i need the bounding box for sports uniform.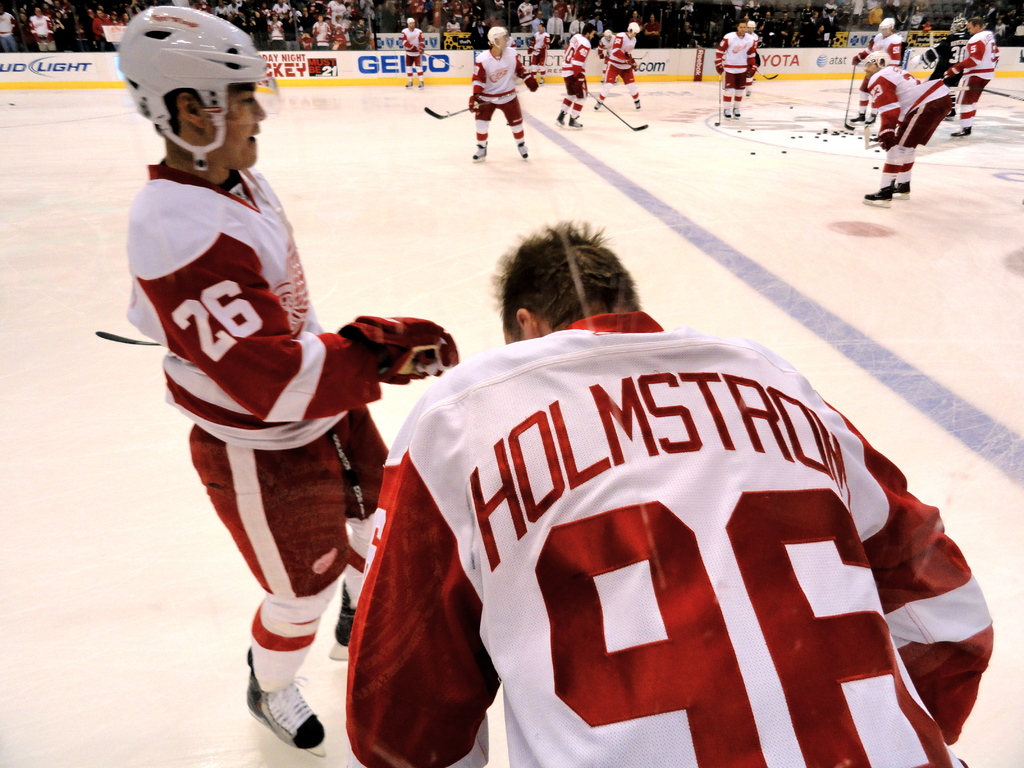
Here it is: region(922, 28, 973, 90).
